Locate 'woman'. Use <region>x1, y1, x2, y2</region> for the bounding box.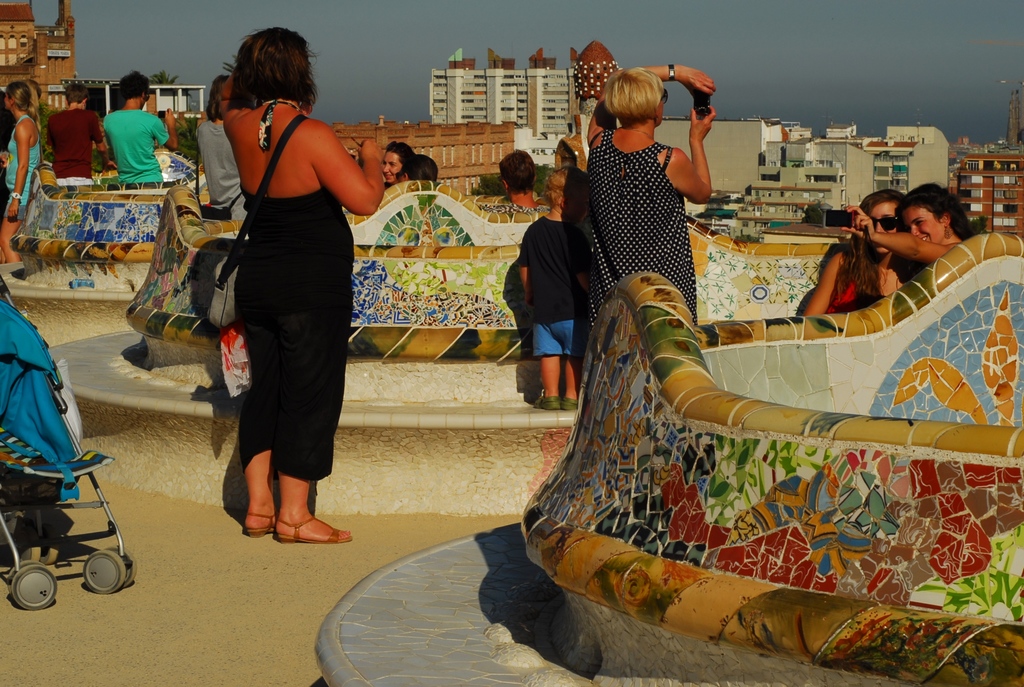
<region>836, 175, 979, 275</region>.
